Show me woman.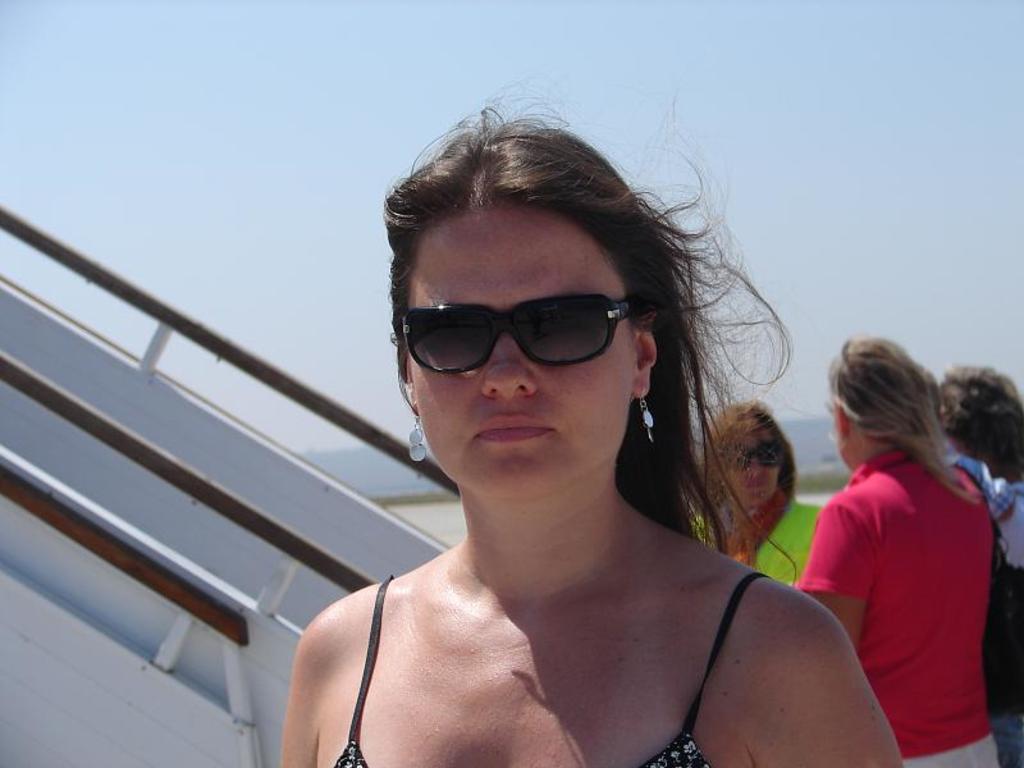
woman is here: left=265, top=109, right=890, bottom=767.
